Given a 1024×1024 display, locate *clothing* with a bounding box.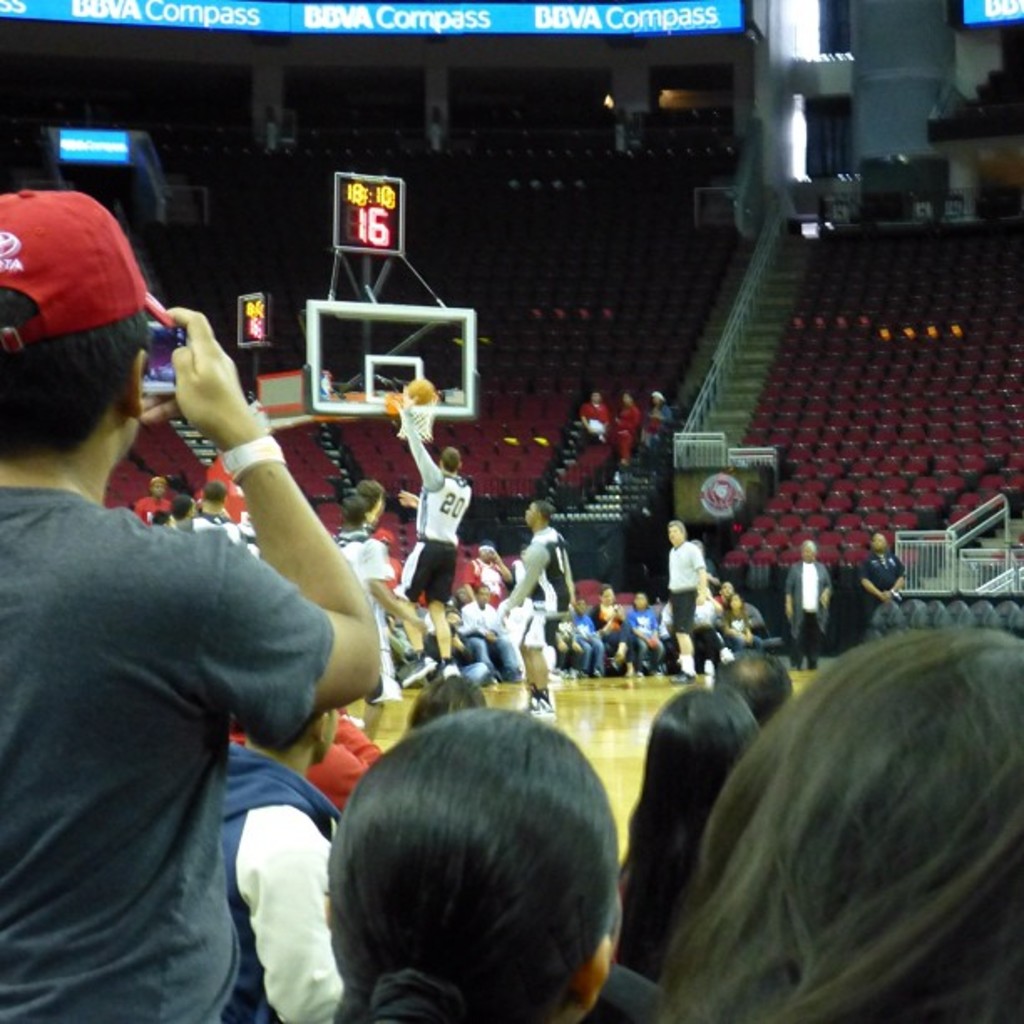
Located: crop(509, 599, 552, 649).
